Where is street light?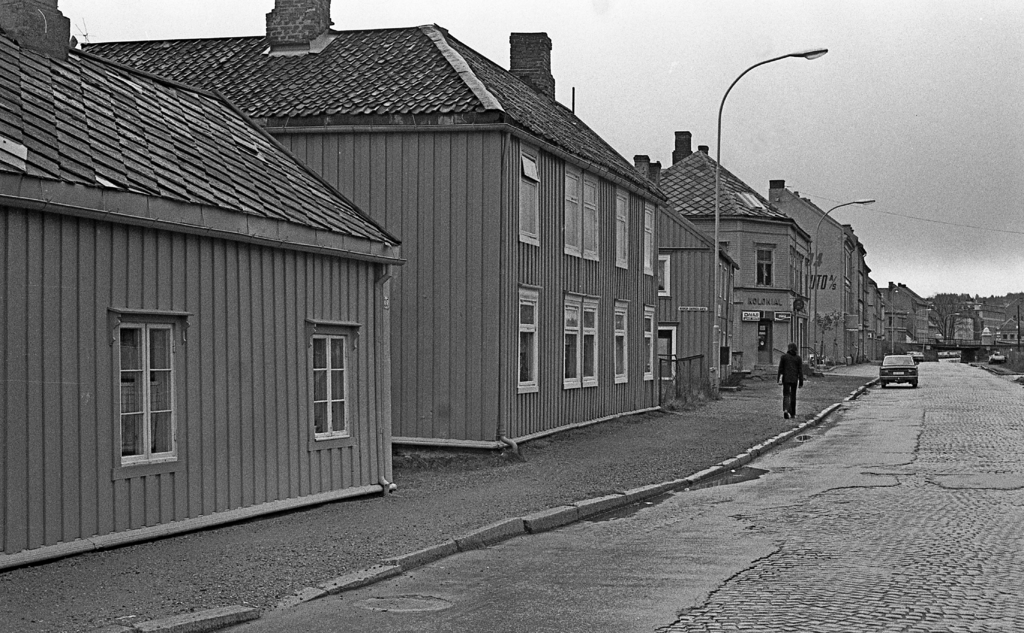
x1=711 y1=48 x2=829 y2=392.
